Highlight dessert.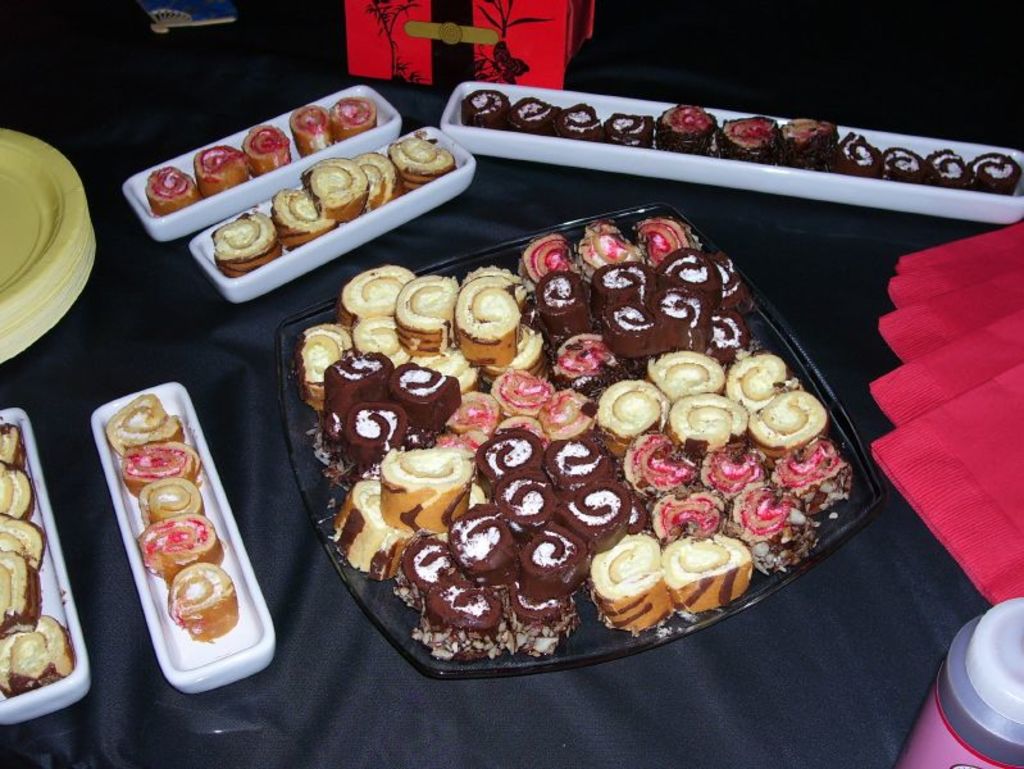
Highlighted region: crop(290, 105, 338, 159).
